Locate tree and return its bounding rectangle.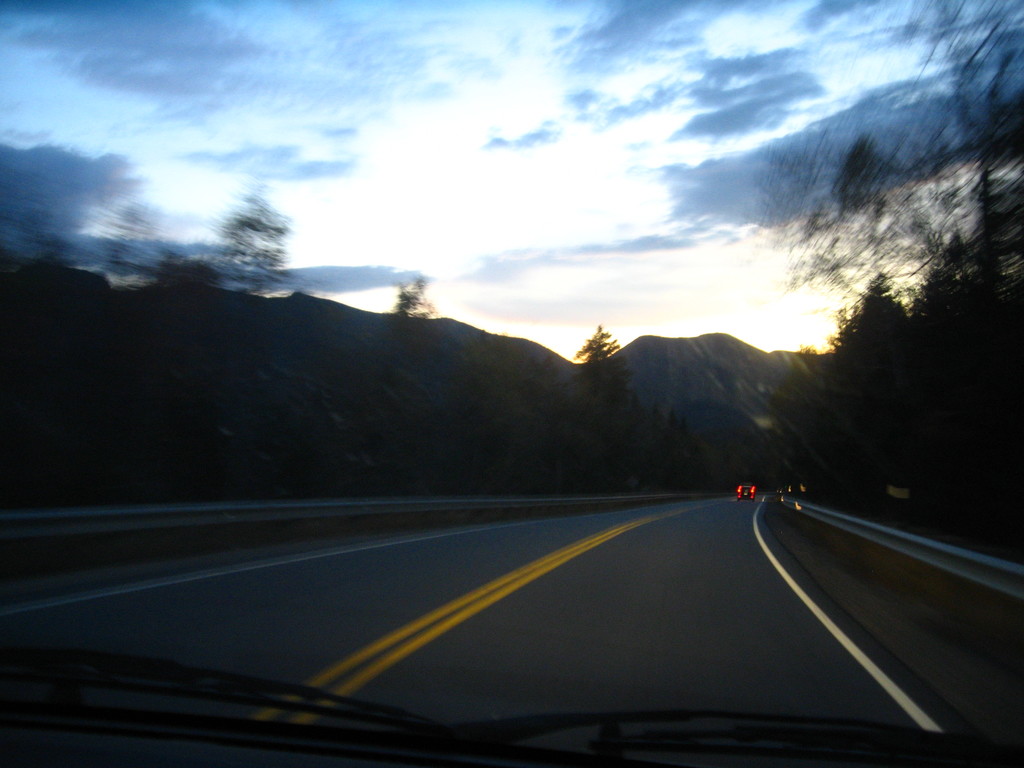
detection(378, 276, 438, 406).
